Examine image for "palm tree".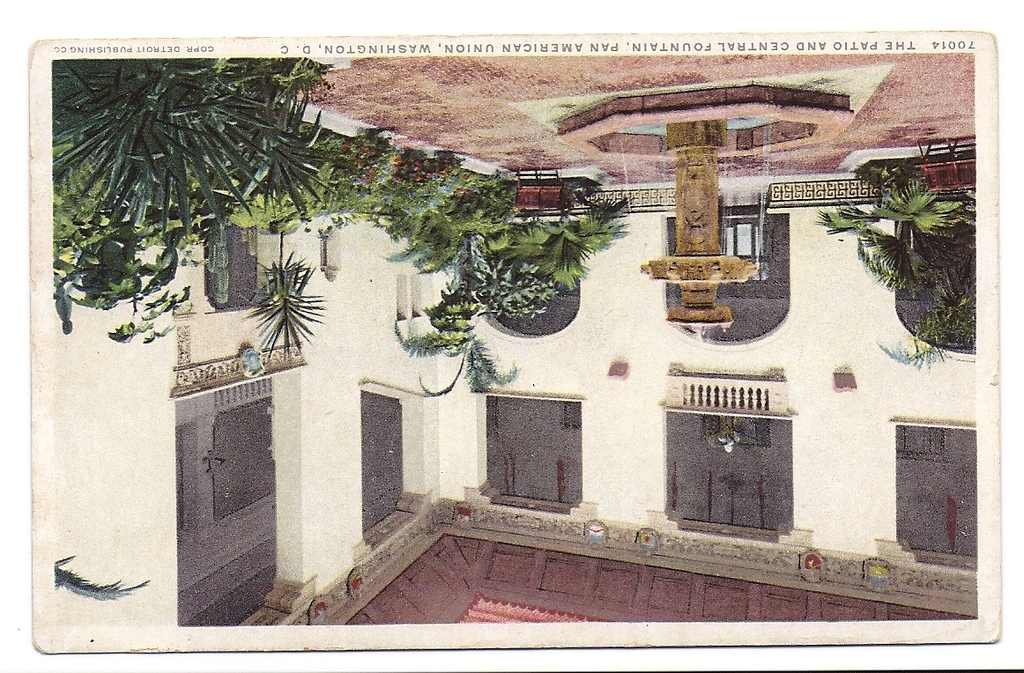
Examination result: <bbox>241, 228, 317, 358</bbox>.
